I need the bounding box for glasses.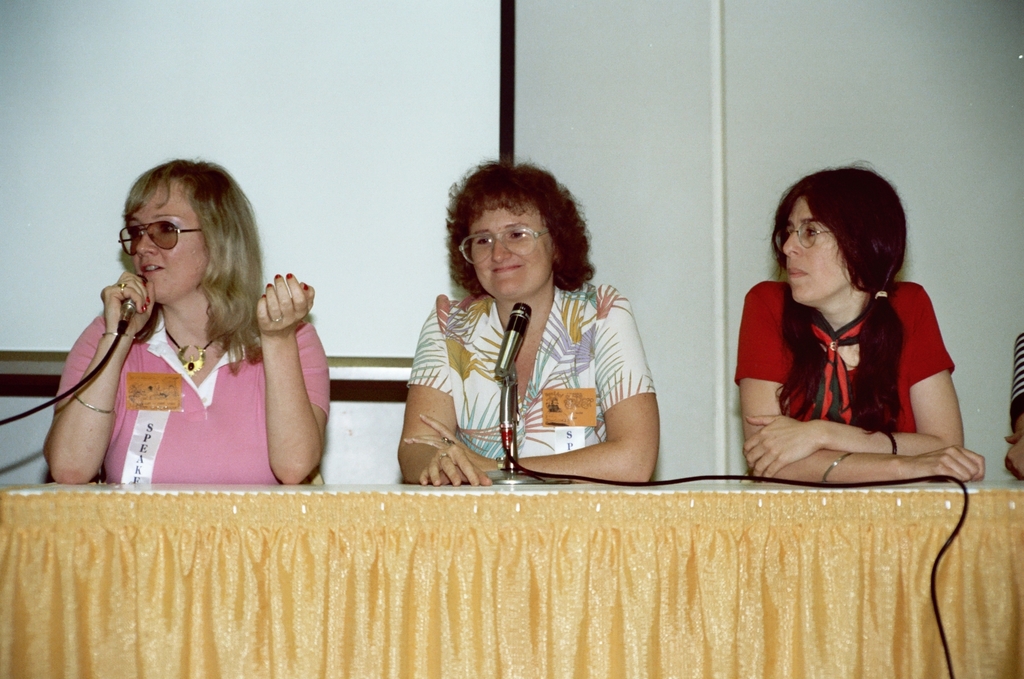
Here it is: bbox(113, 221, 204, 255).
